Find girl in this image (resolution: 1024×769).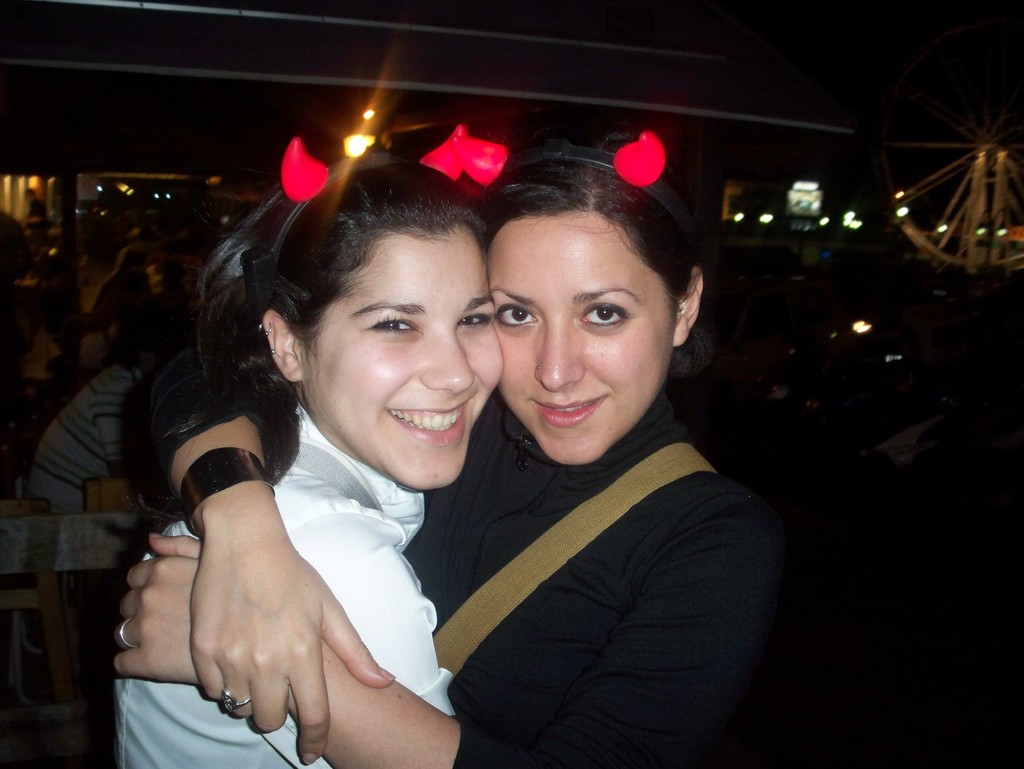
110,120,508,768.
